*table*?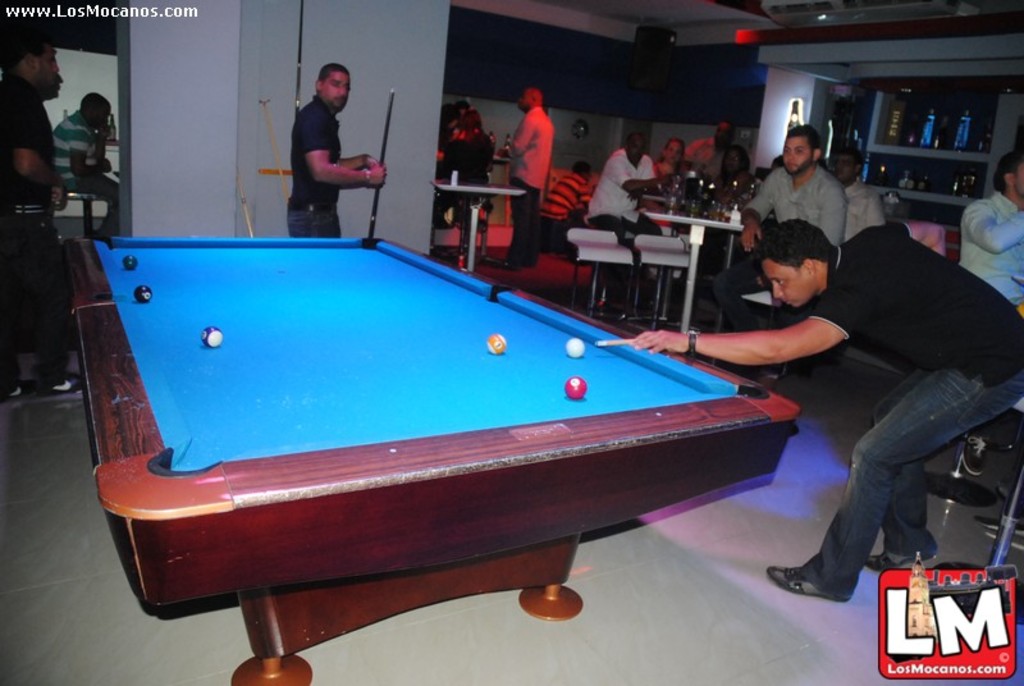
{"x1": 648, "y1": 207, "x2": 746, "y2": 333}
